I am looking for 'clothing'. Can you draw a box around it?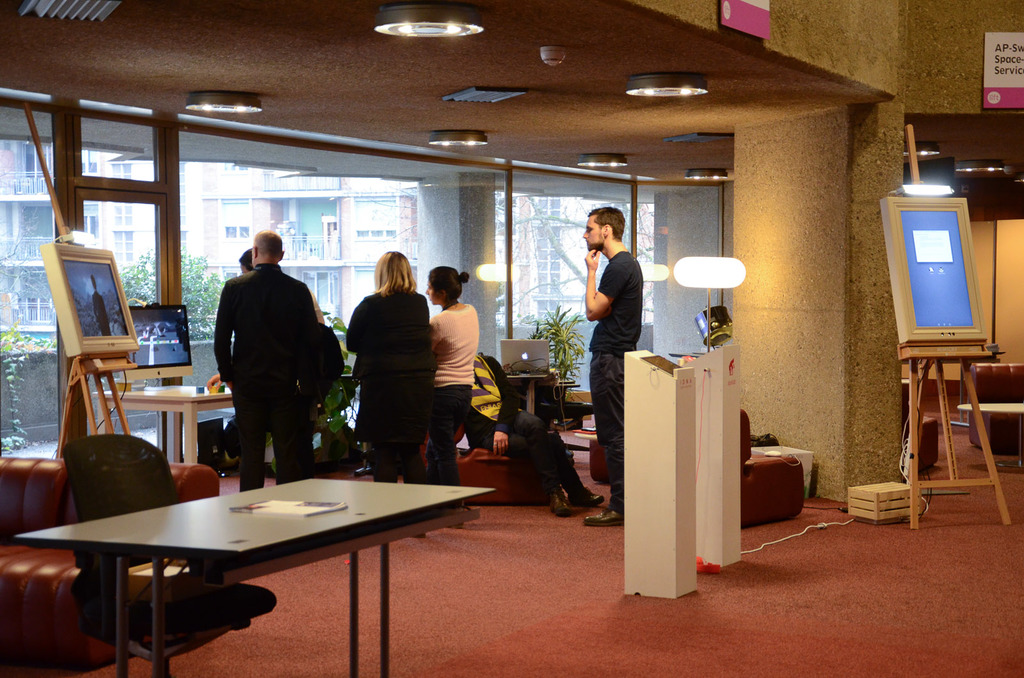
Sure, the bounding box is box(463, 354, 584, 495).
